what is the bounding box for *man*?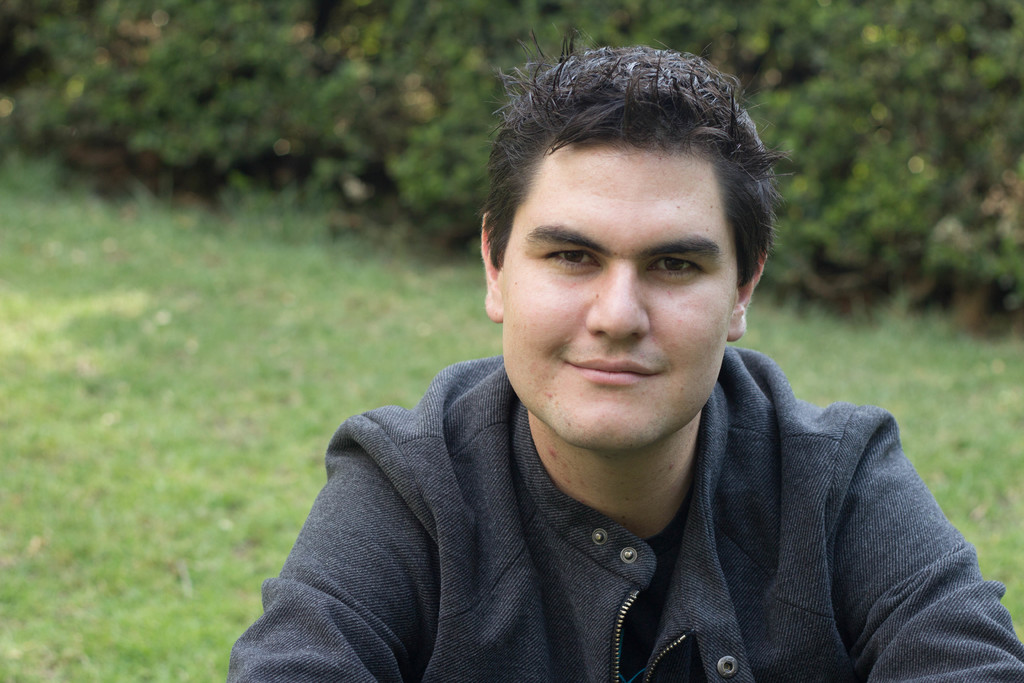
pyautogui.locateOnScreen(227, 27, 1023, 682).
